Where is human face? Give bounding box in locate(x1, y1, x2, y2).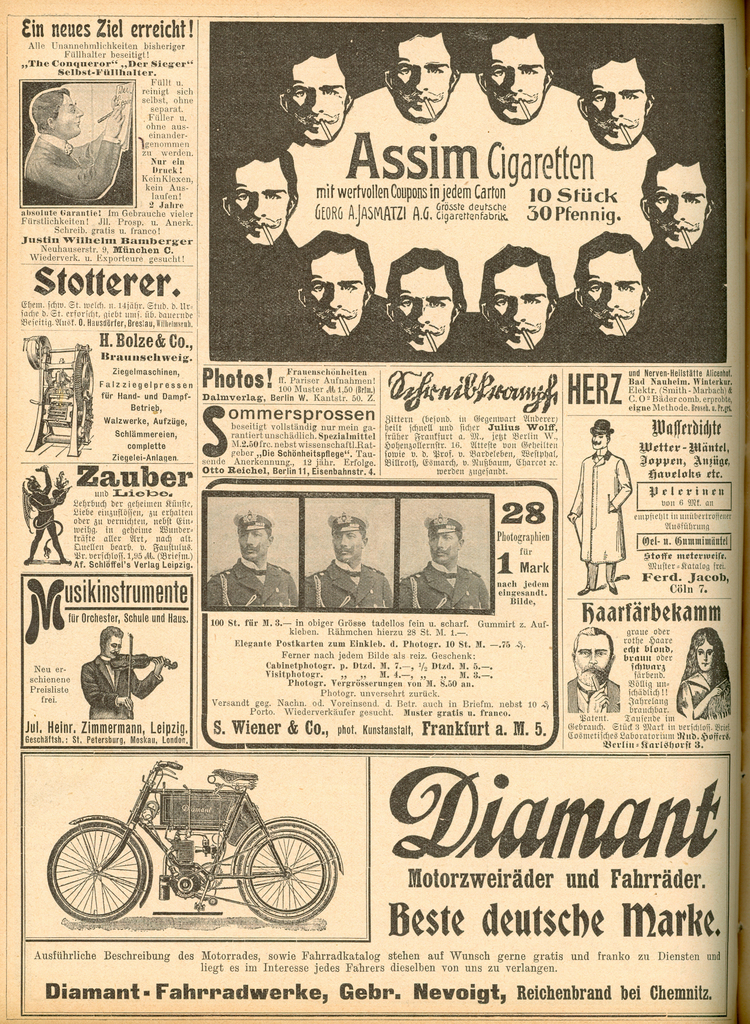
locate(396, 38, 451, 120).
